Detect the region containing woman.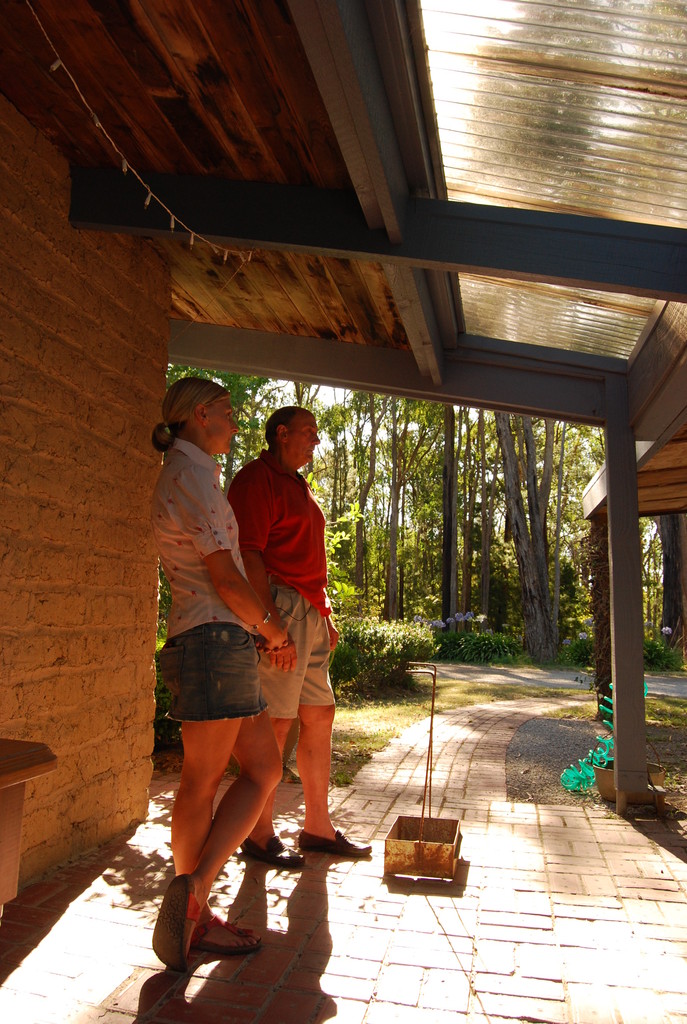
left=139, top=374, right=292, bottom=968.
